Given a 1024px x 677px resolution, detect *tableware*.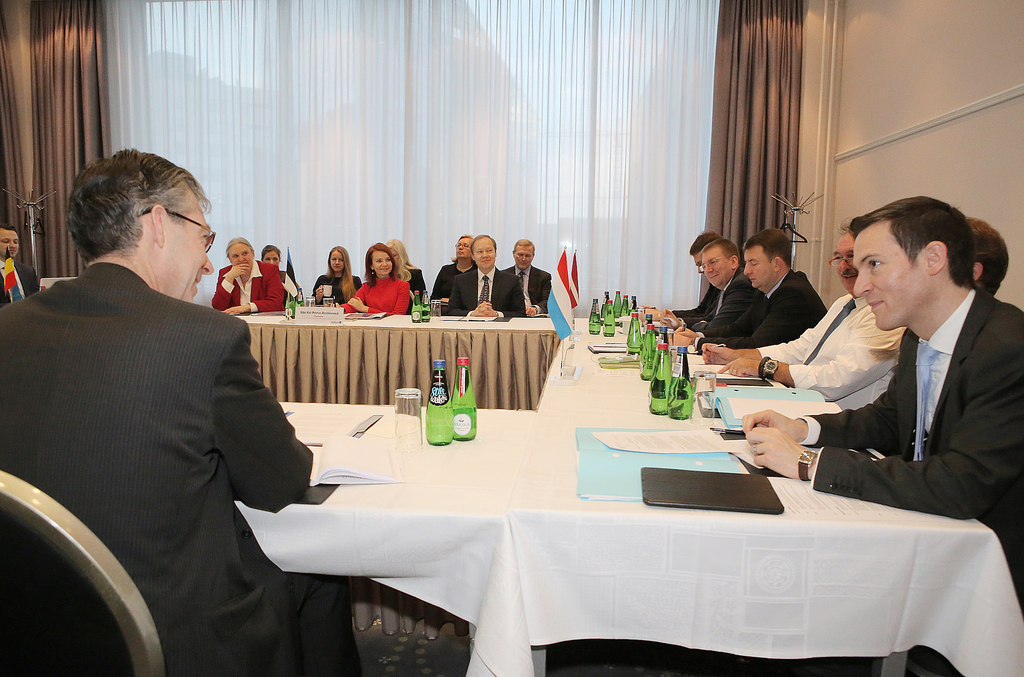
left=320, top=286, right=331, bottom=296.
